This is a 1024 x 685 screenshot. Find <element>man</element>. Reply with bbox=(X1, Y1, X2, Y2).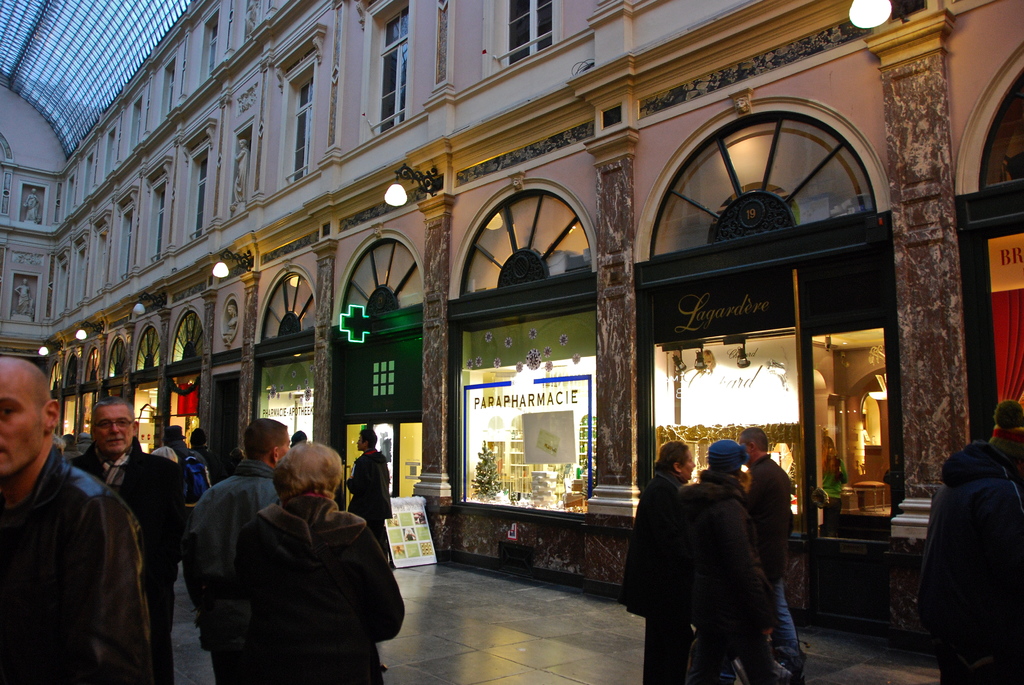
bbox=(180, 421, 300, 684).
